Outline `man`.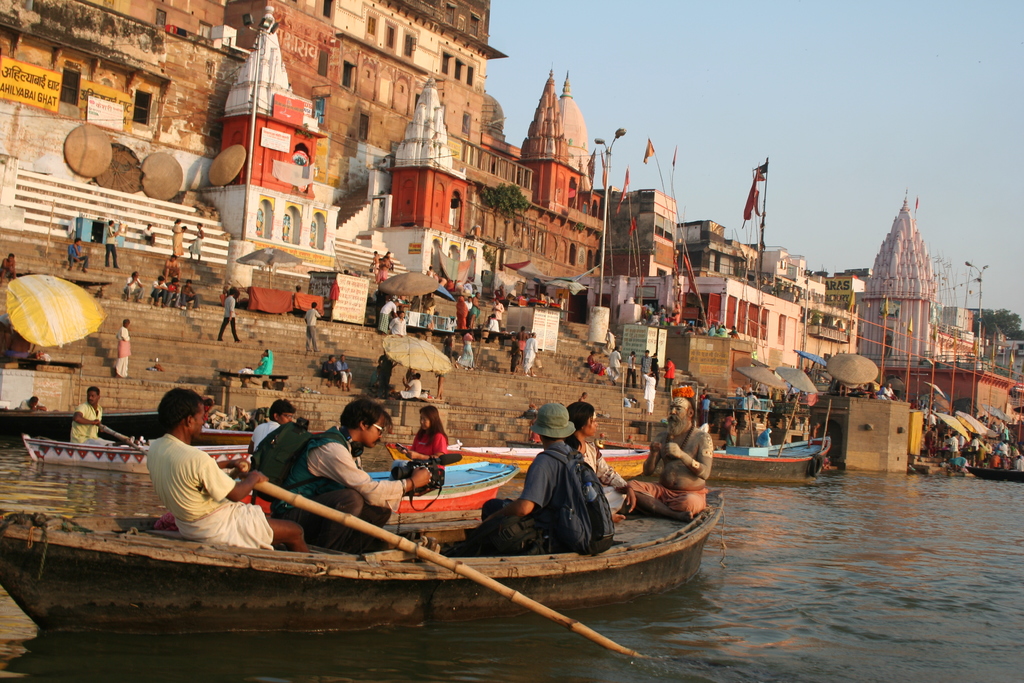
Outline: pyautogui.locateOnScreen(369, 249, 378, 282).
